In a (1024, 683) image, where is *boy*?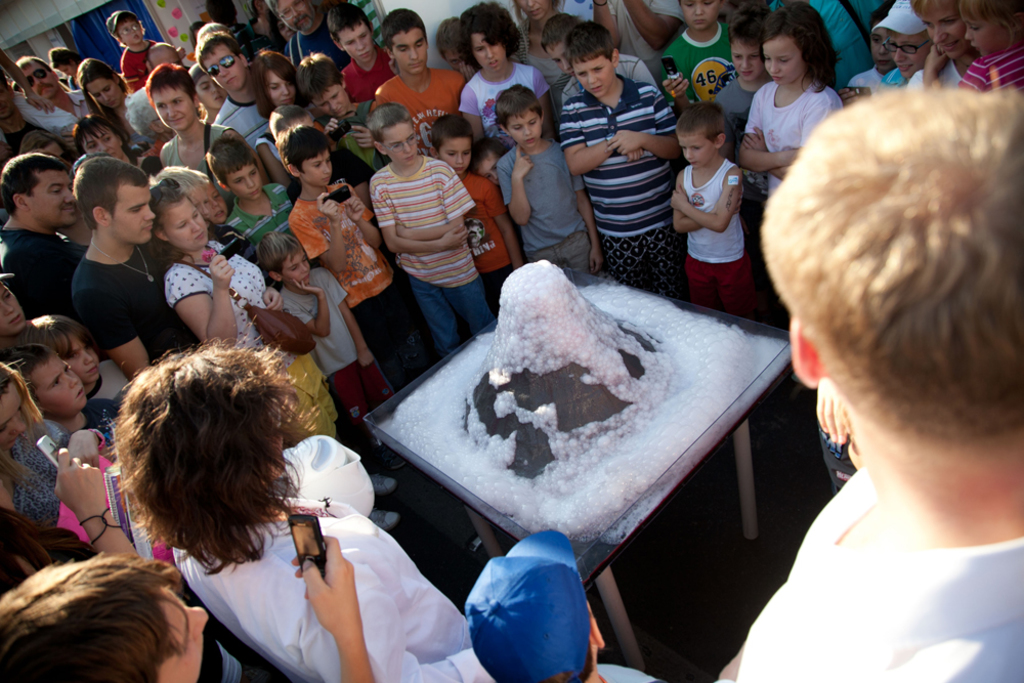
bbox(498, 94, 597, 278).
